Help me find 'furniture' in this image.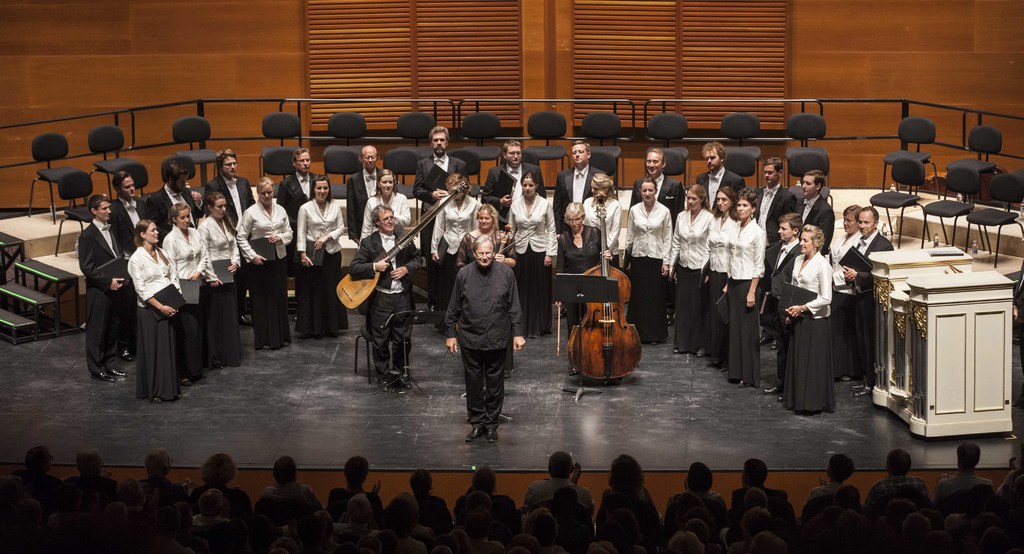
Found it: region(352, 299, 393, 388).
